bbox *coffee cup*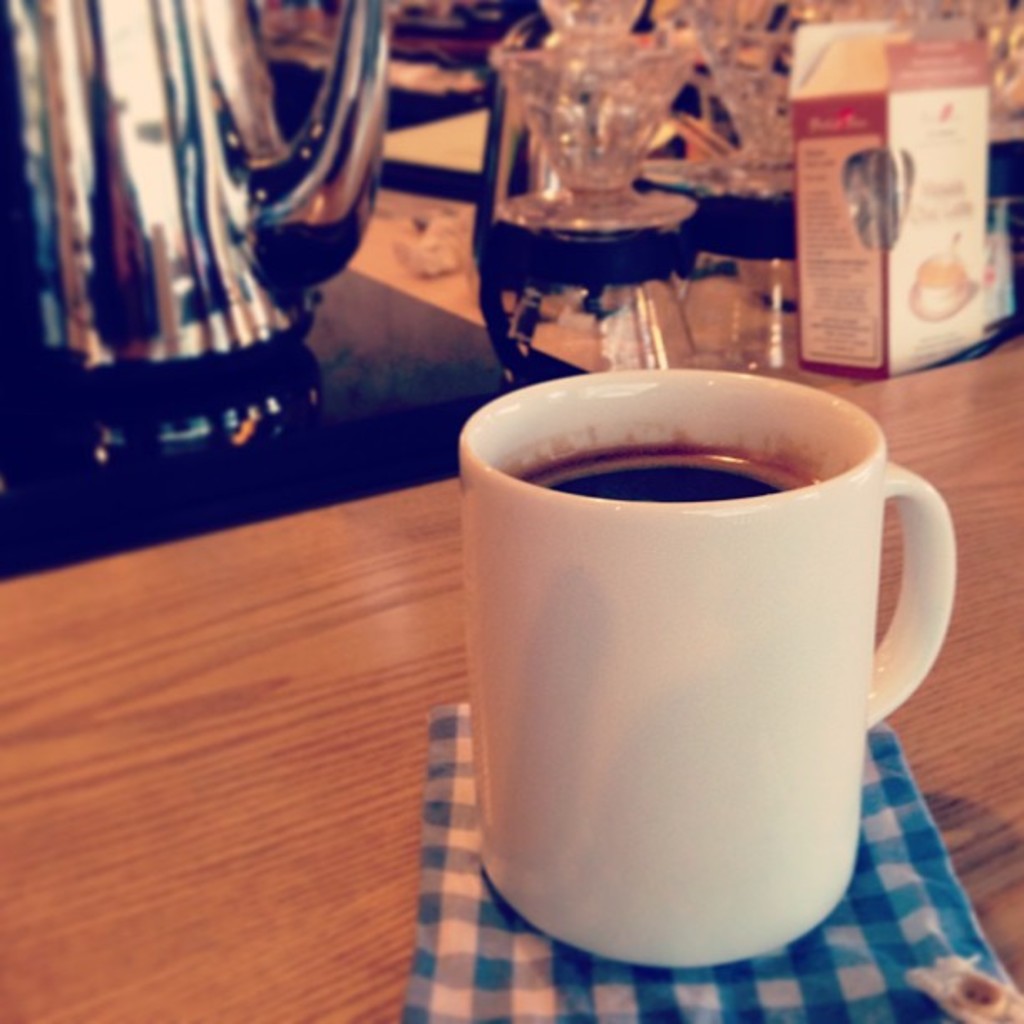
{"left": 457, "top": 370, "right": 960, "bottom": 969}
